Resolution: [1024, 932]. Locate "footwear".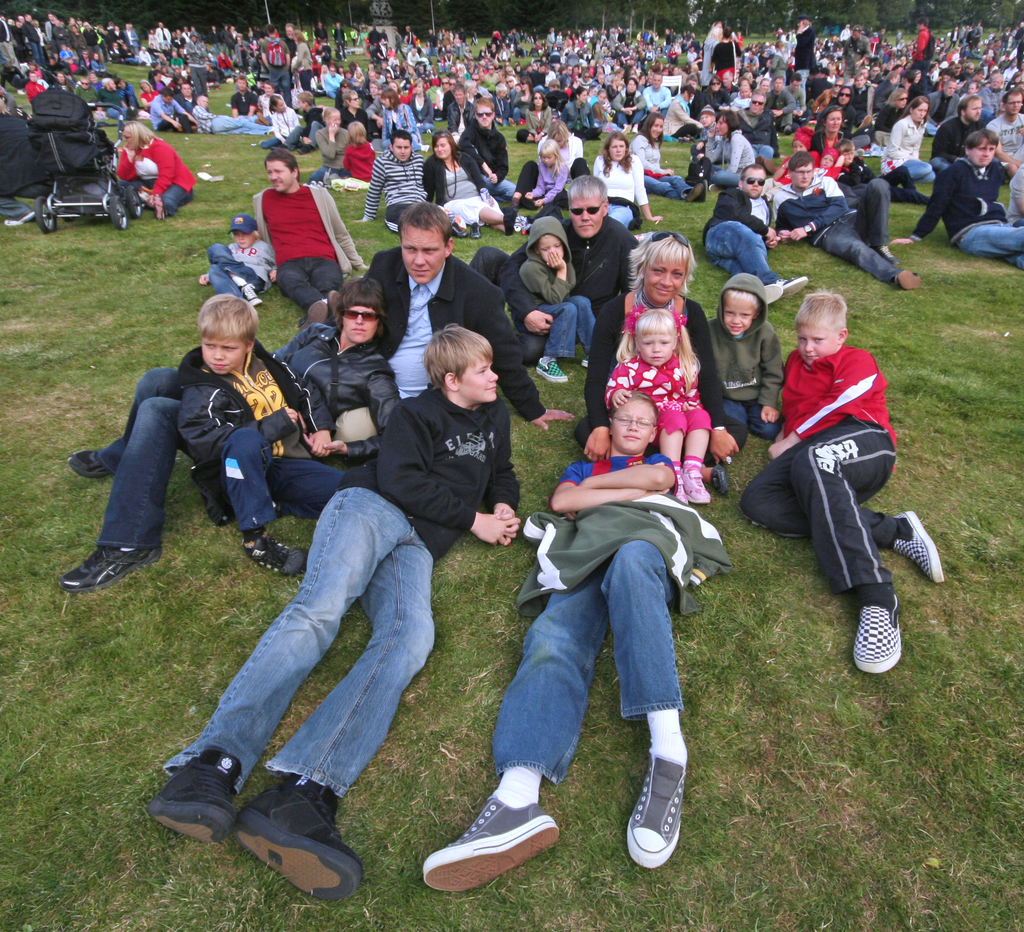
x1=60 y1=543 x2=161 y2=592.
